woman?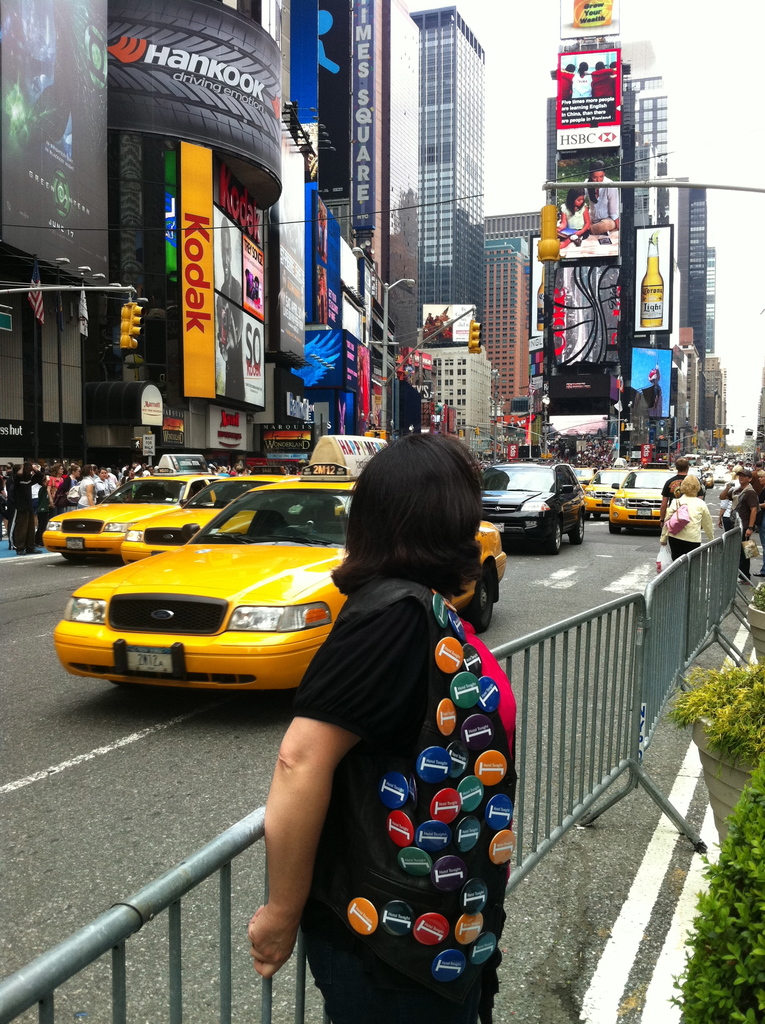
(76, 463, 97, 509)
